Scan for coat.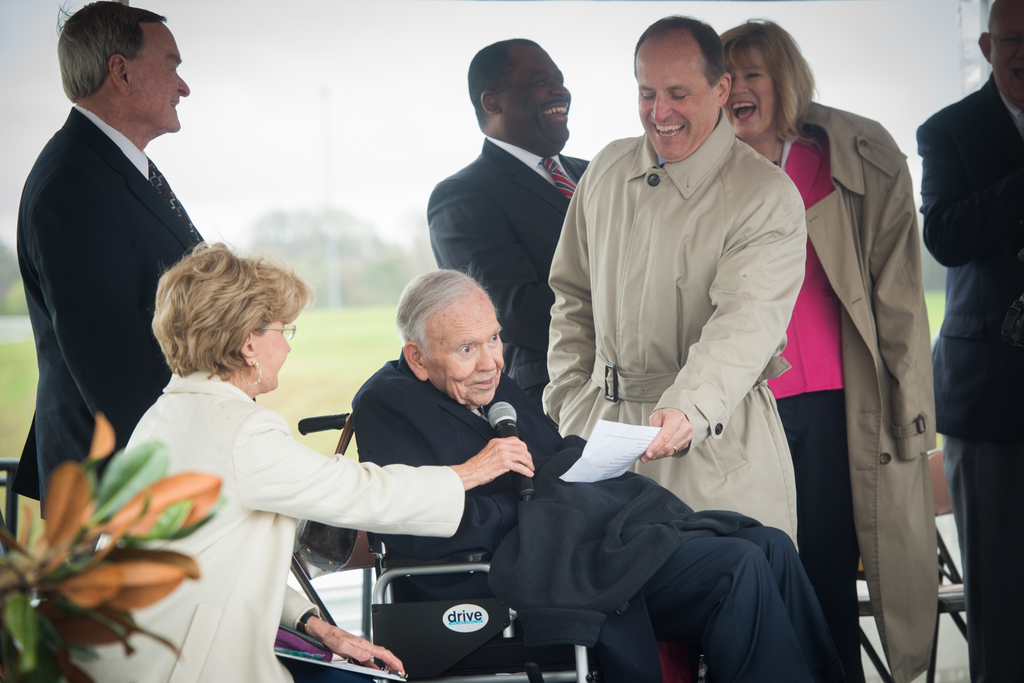
Scan result: x1=801 y1=99 x2=946 y2=682.
